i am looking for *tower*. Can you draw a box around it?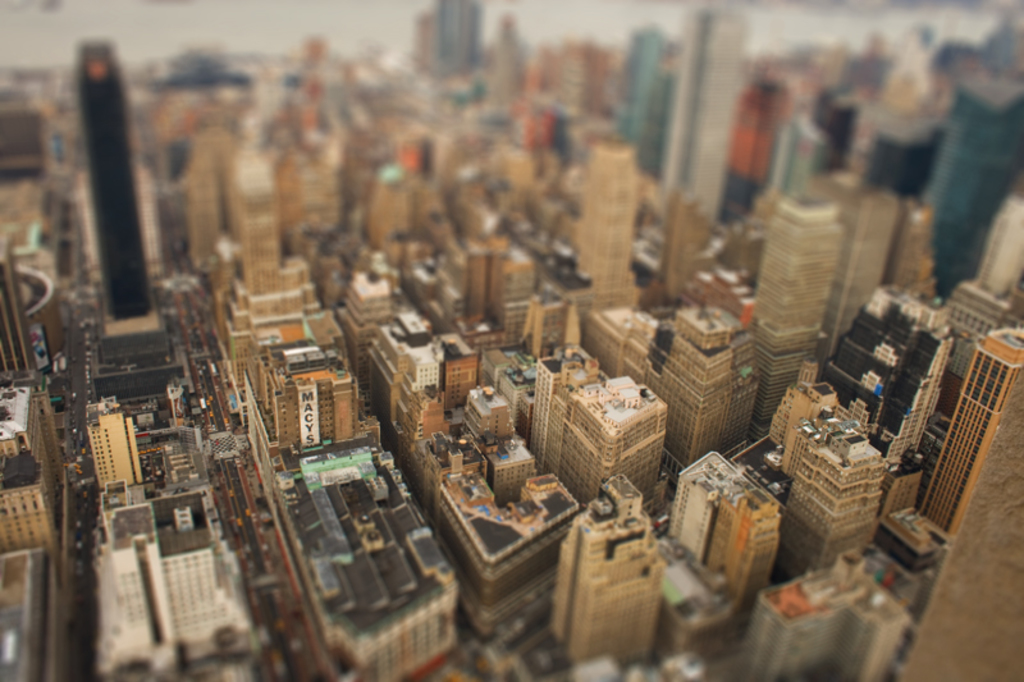
Sure, the bounding box is select_region(579, 143, 630, 308).
